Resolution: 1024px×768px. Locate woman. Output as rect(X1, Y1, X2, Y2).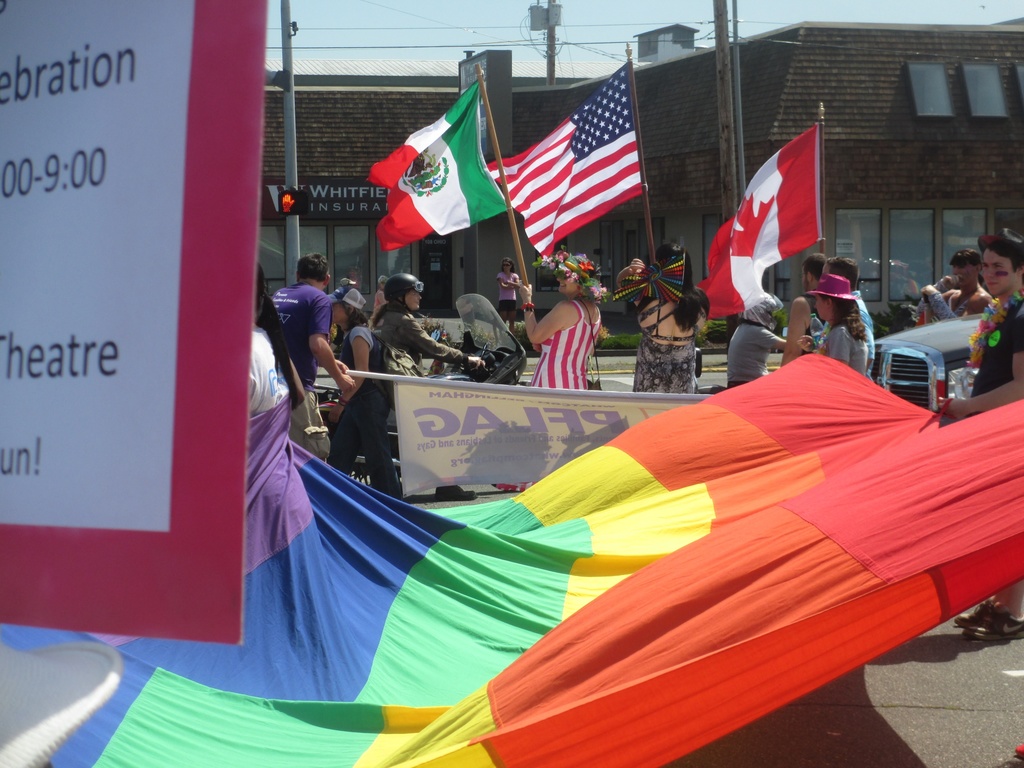
rect(328, 281, 408, 501).
